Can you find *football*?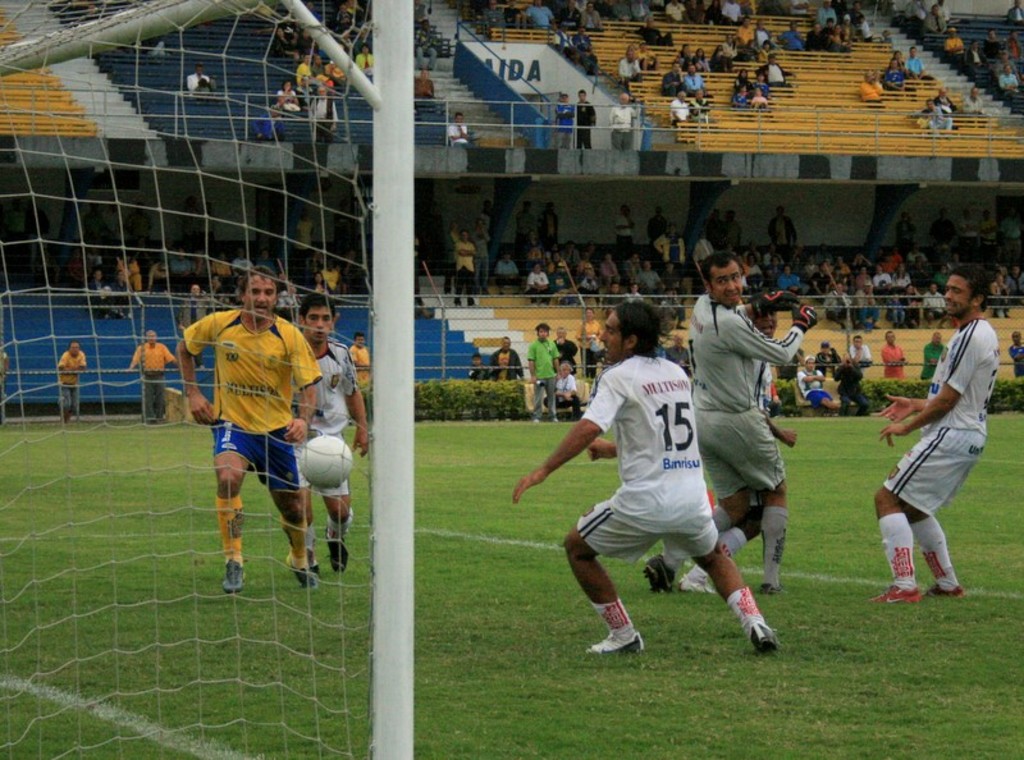
Yes, bounding box: BBox(300, 434, 352, 493).
